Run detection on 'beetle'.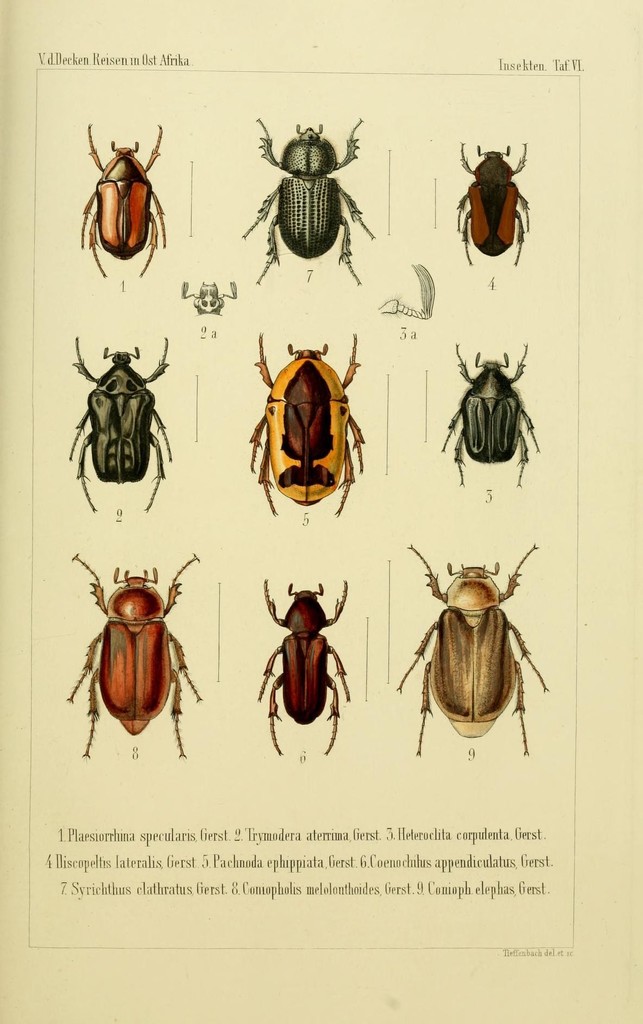
Result: l=71, t=339, r=174, b=517.
